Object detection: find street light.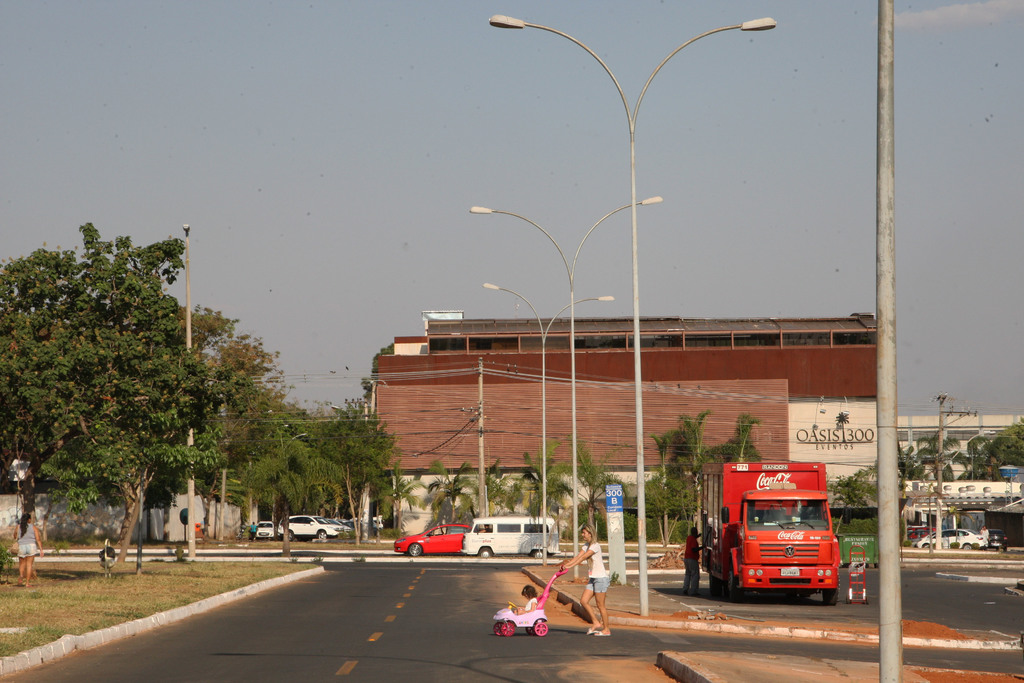
(271, 432, 307, 539).
